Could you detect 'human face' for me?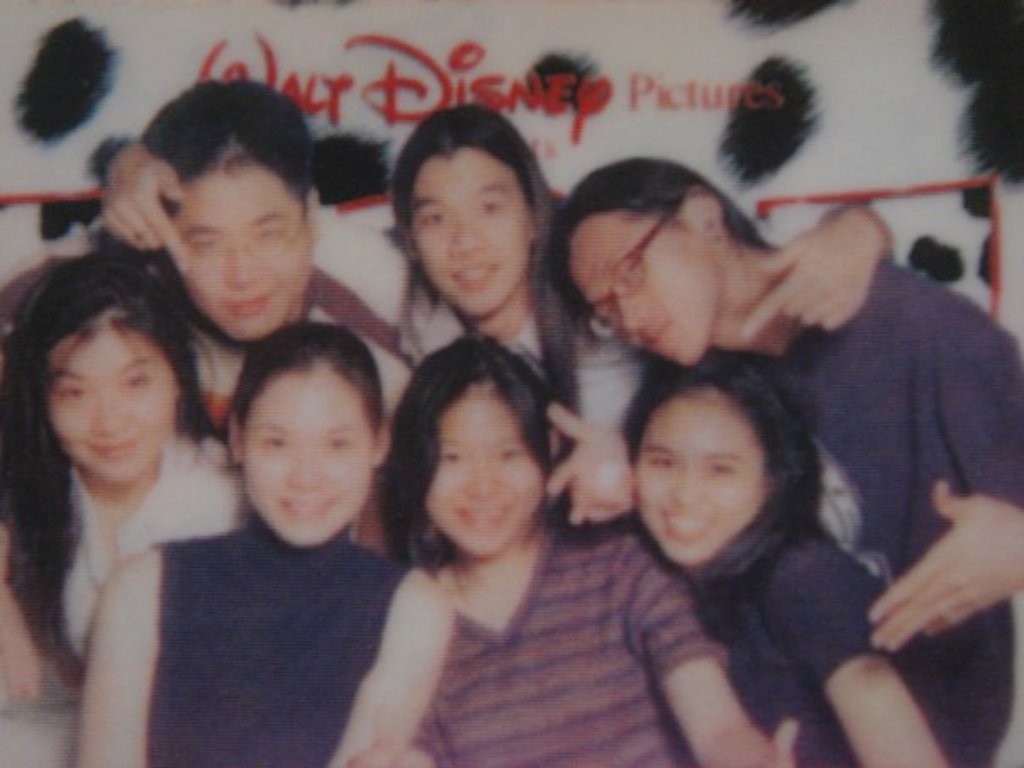
Detection result: Rect(422, 393, 549, 556).
